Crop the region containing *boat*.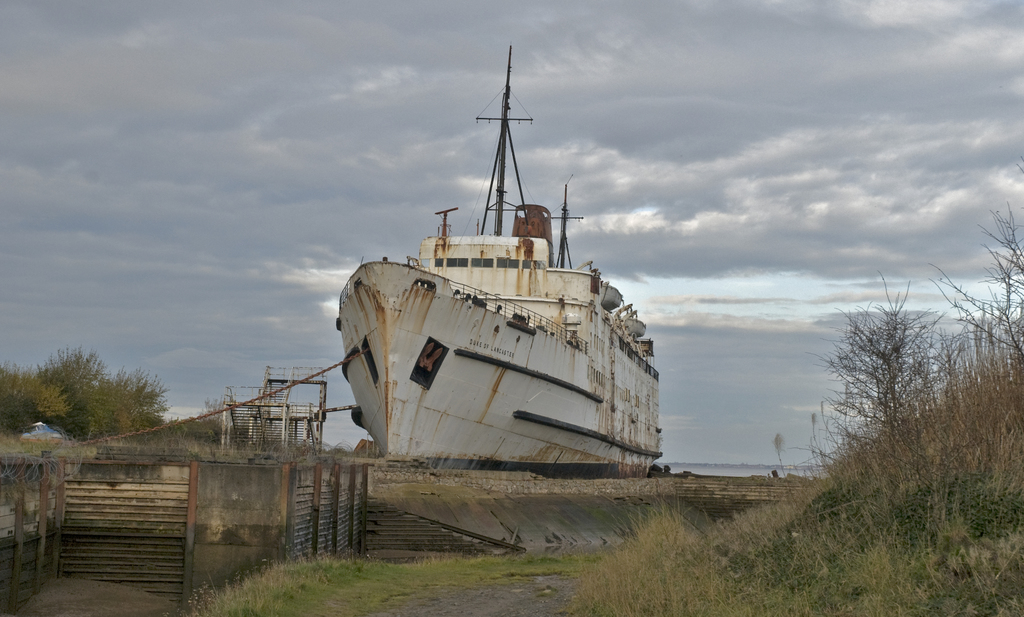
Crop region: <bbox>305, 67, 698, 484</bbox>.
